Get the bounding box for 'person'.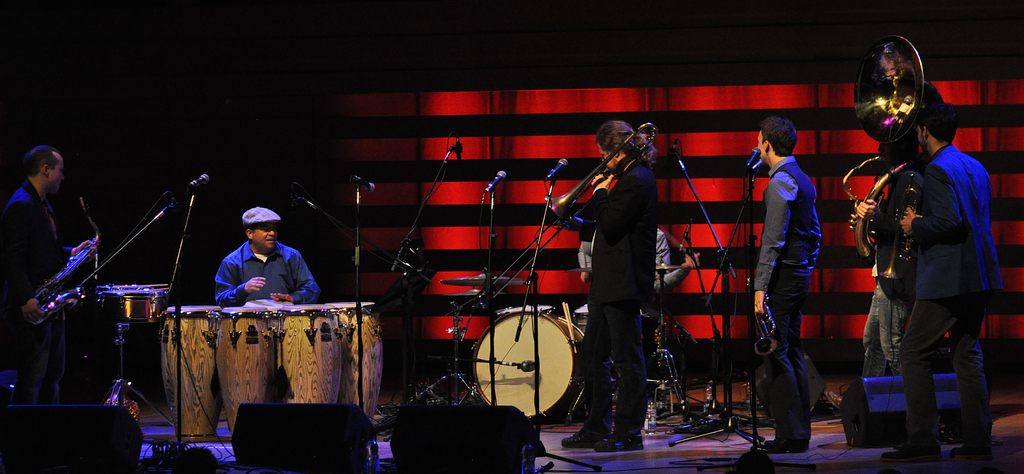
(0, 133, 99, 399).
